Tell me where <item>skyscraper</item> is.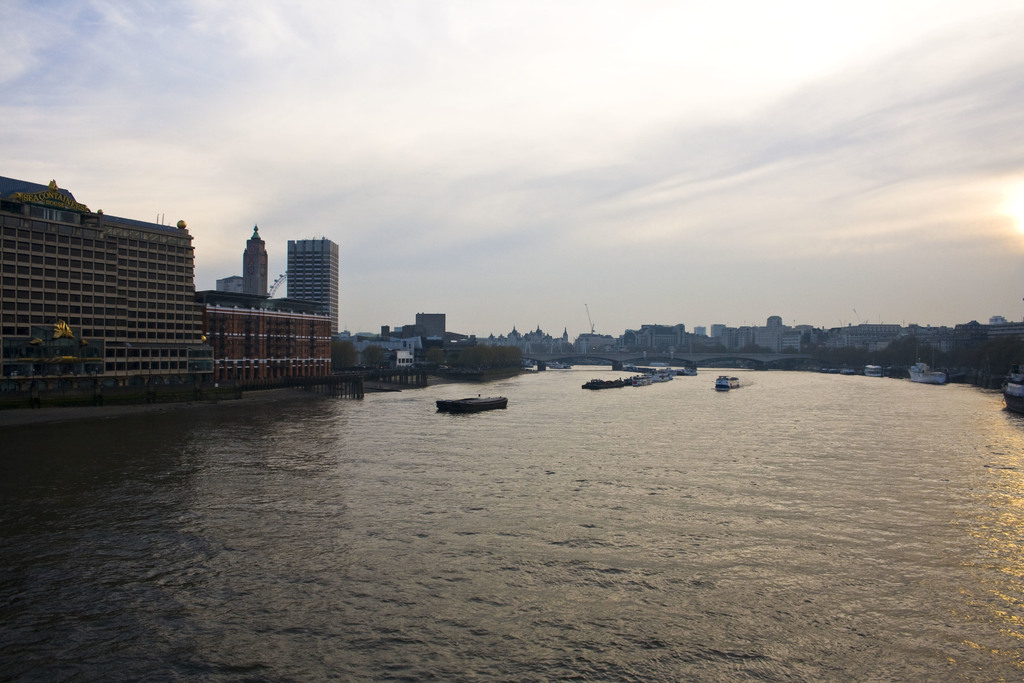
<item>skyscraper</item> is at (left=203, top=229, right=346, bottom=390).
